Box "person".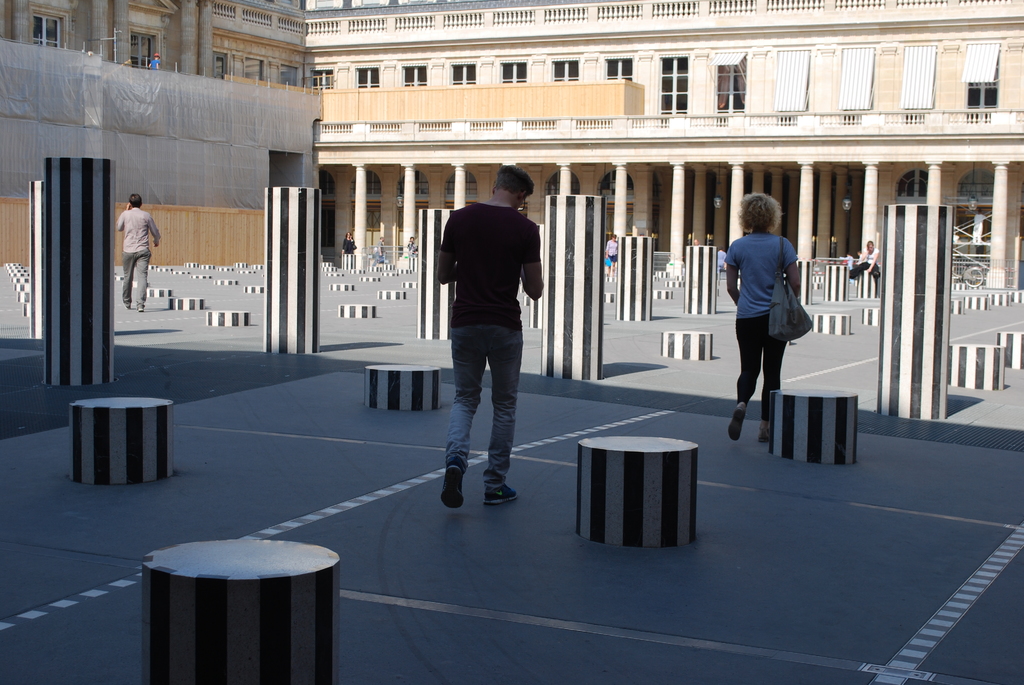
(x1=719, y1=190, x2=804, y2=436).
